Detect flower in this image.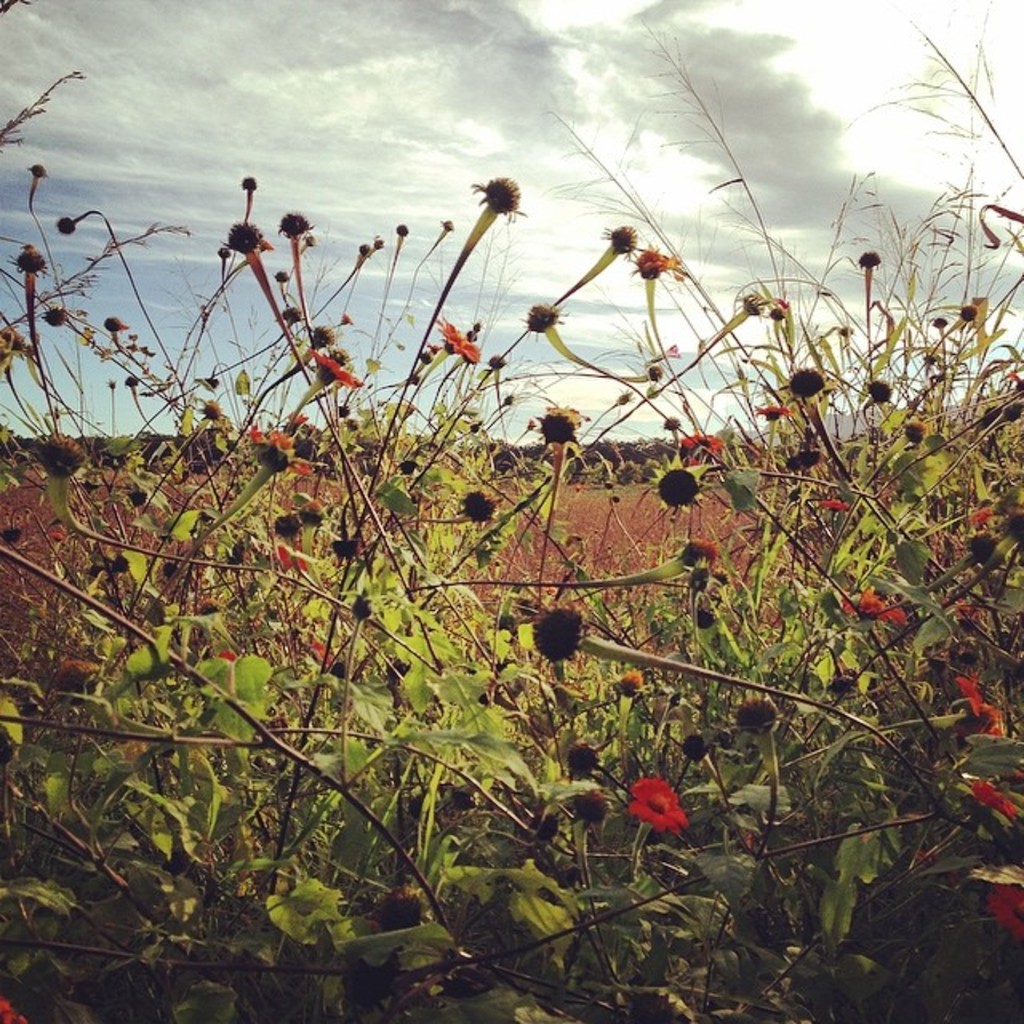
Detection: (840,589,902,629).
